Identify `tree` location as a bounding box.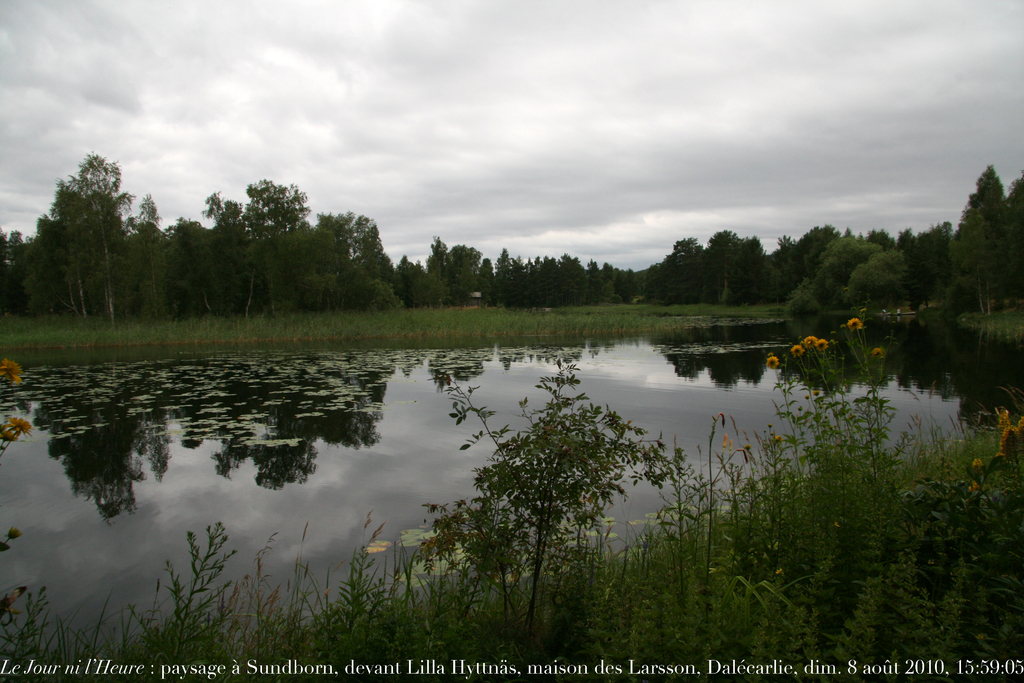
425, 235, 451, 308.
